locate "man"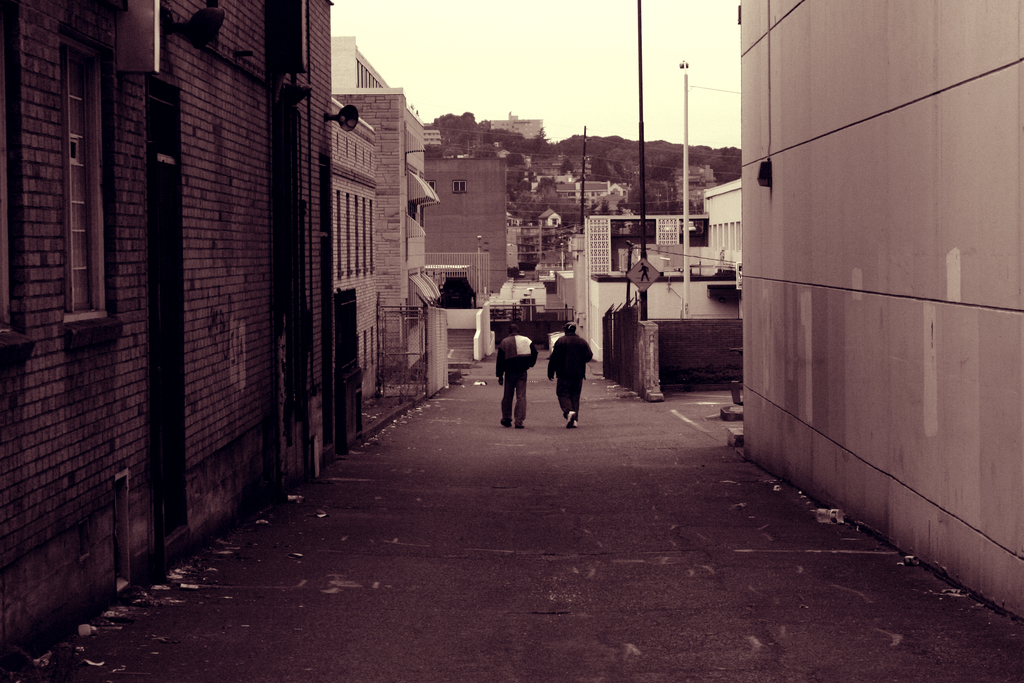
box=[493, 322, 536, 427]
